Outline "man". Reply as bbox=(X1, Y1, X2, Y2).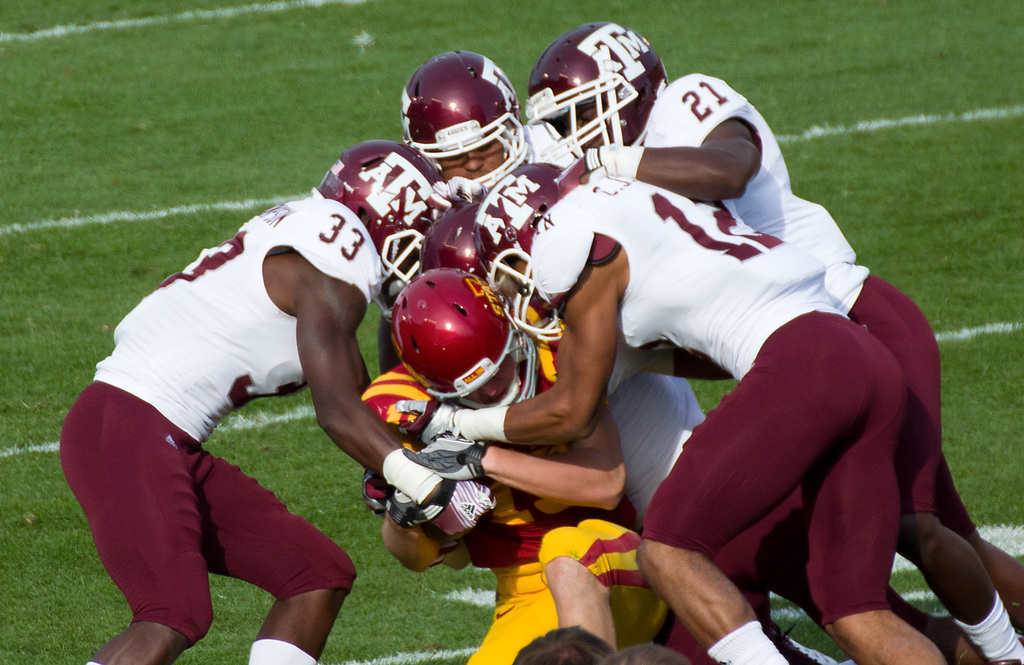
bbox=(366, 268, 735, 664).
